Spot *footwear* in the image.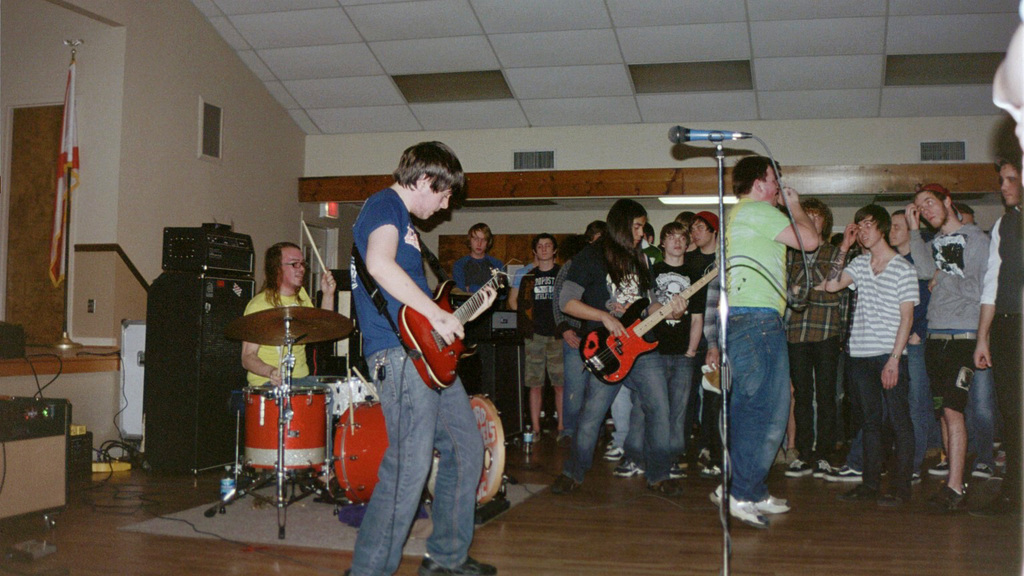
*footwear* found at (x1=841, y1=475, x2=869, y2=503).
